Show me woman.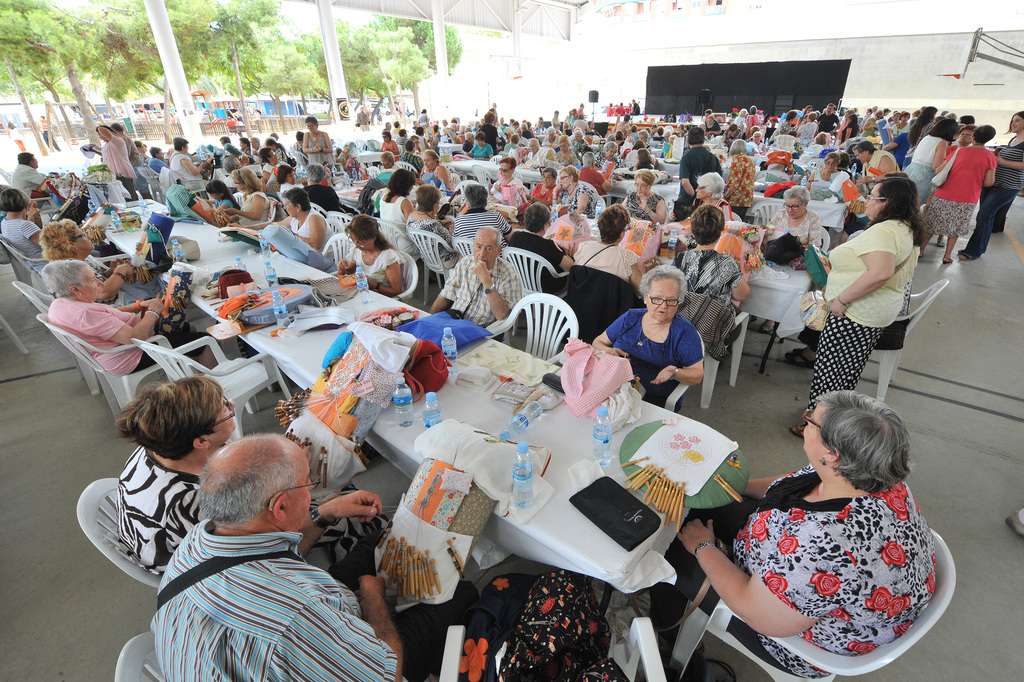
woman is here: x1=173 y1=130 x2=218 y2=180.
